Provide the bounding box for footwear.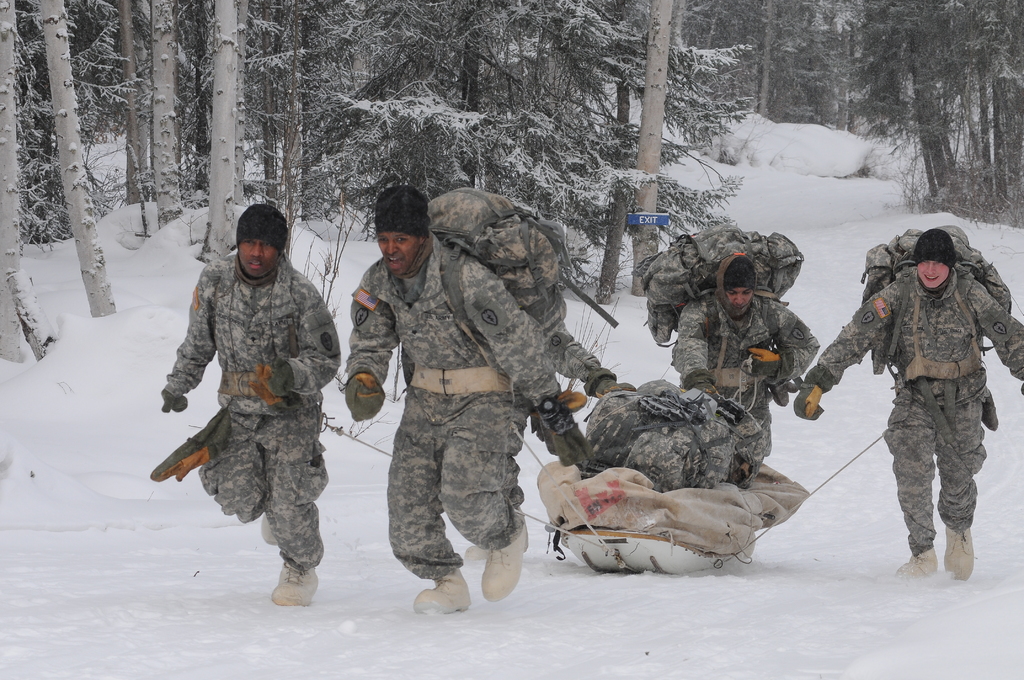
region(942, 530, 975, 580).
